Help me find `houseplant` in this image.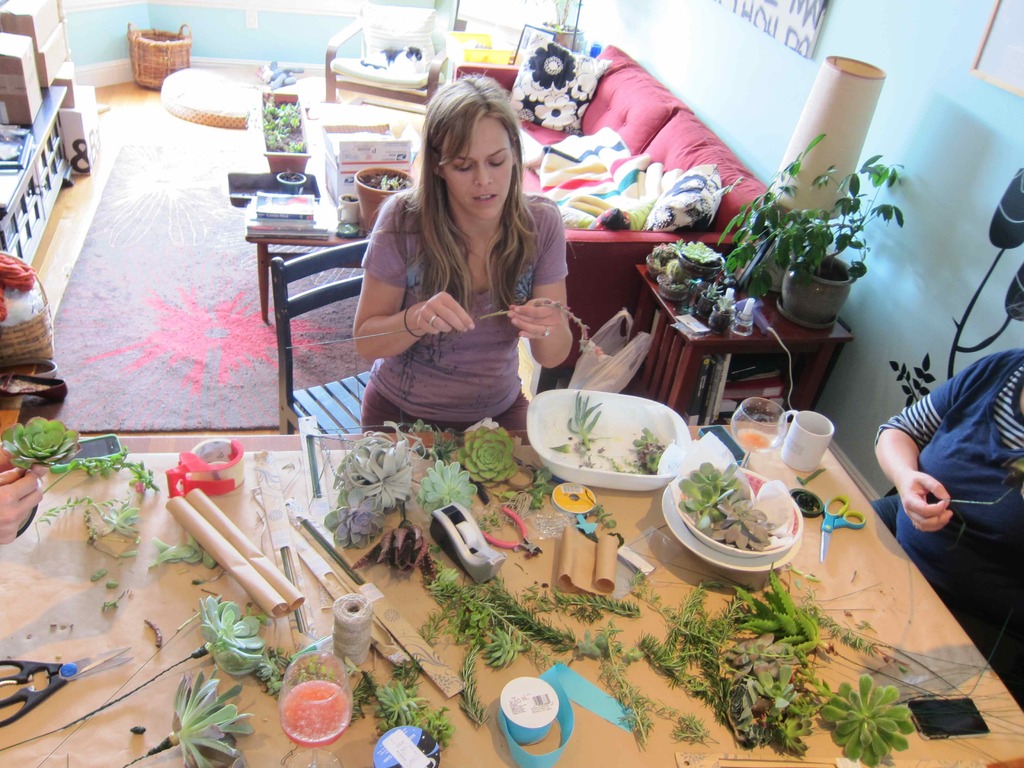
Found it: <region>261, 92, 312, 175</region>.
